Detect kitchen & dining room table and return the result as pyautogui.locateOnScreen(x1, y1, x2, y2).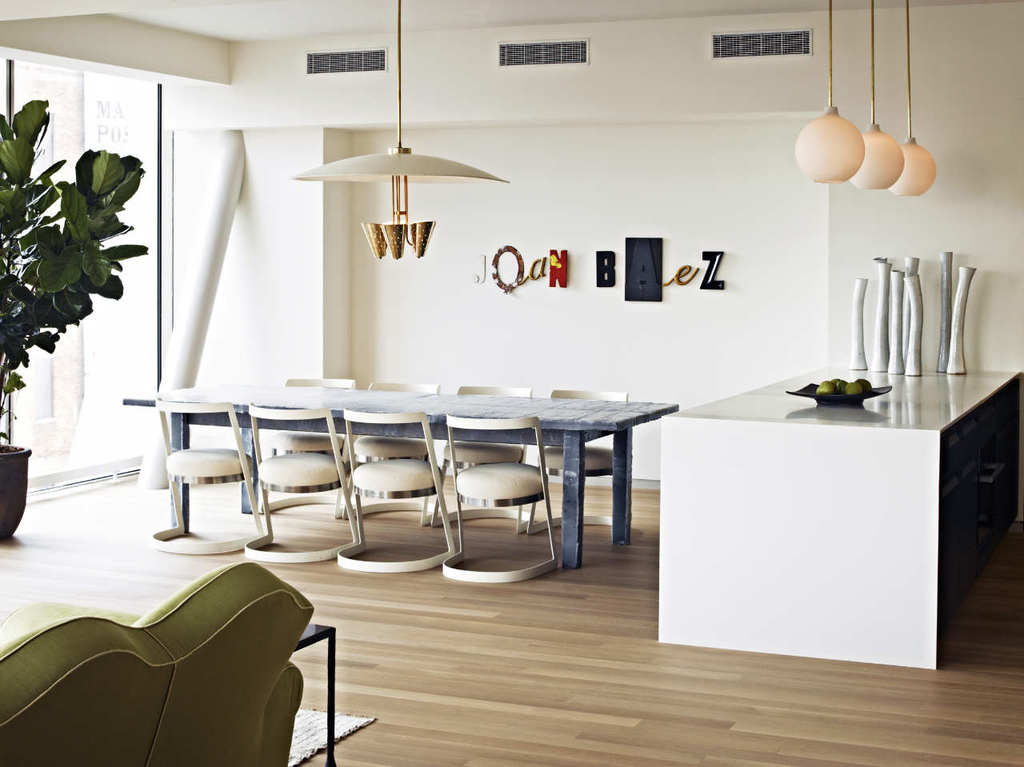
pyautogui.locateOnScreen(120, 376, 682, 569).
